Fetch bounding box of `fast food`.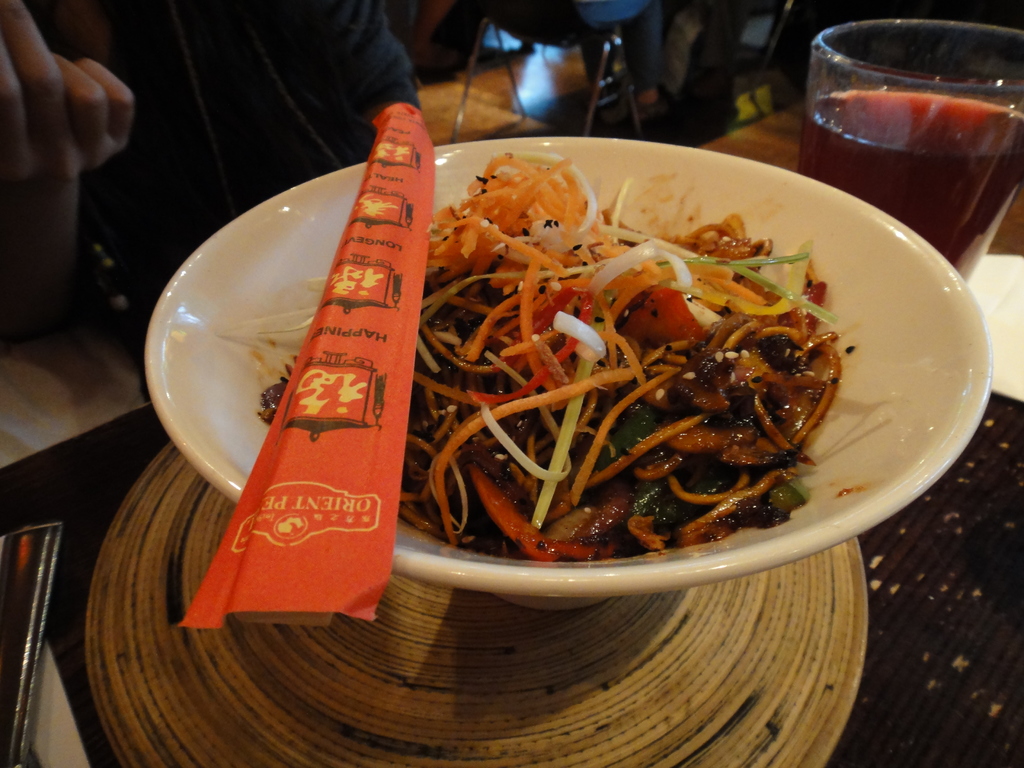
Bbox: <box>275,150,874,549</box>.
